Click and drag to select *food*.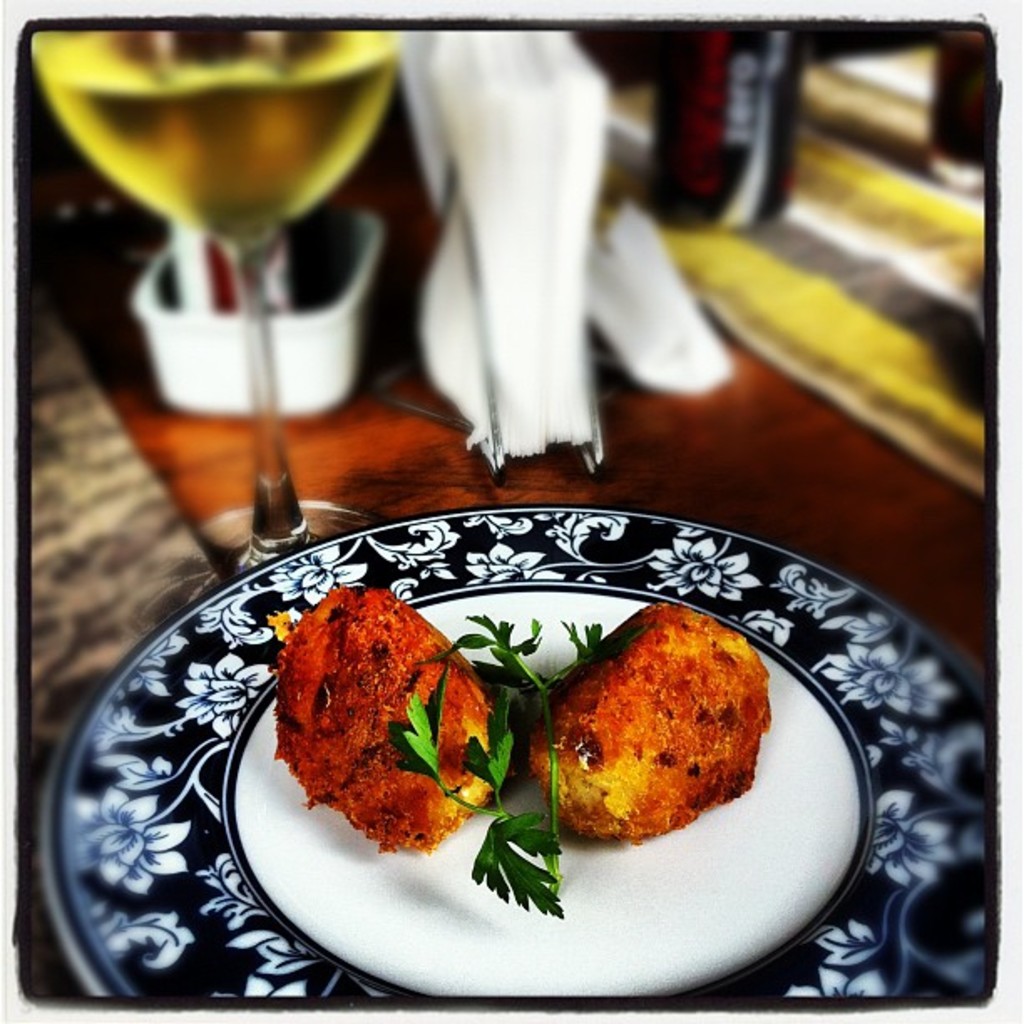
Selection: {"left": 547, "top": 636, "right": 773, "bottom": 867}.
